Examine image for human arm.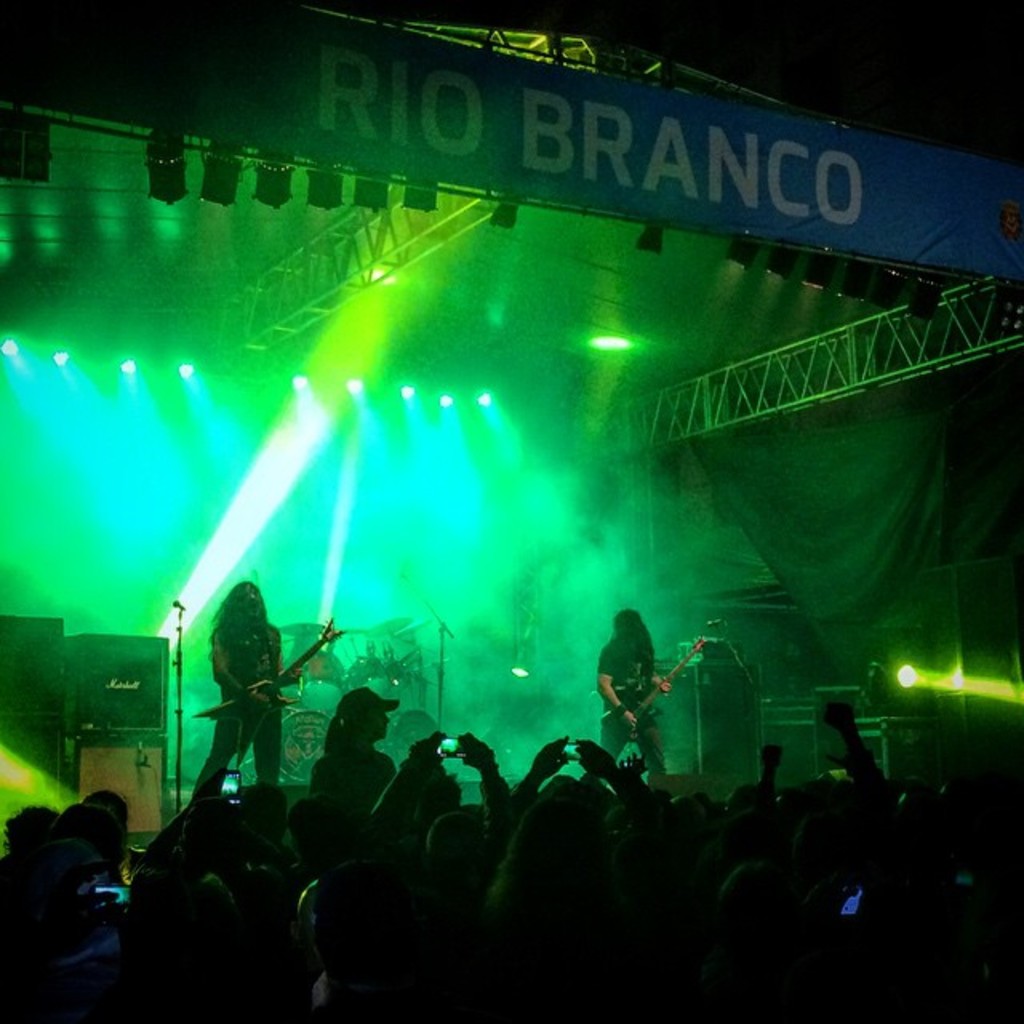
Examination result: [x1=573, y1=736, x2=654, y2=819].
